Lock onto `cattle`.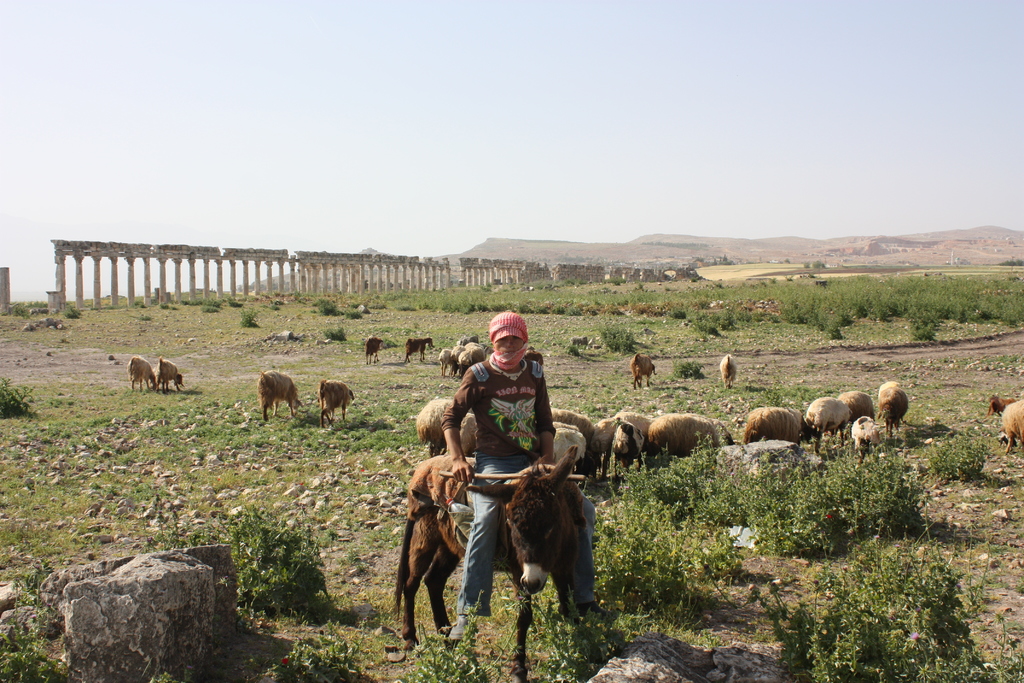
Locked: [319,383,353,428].
